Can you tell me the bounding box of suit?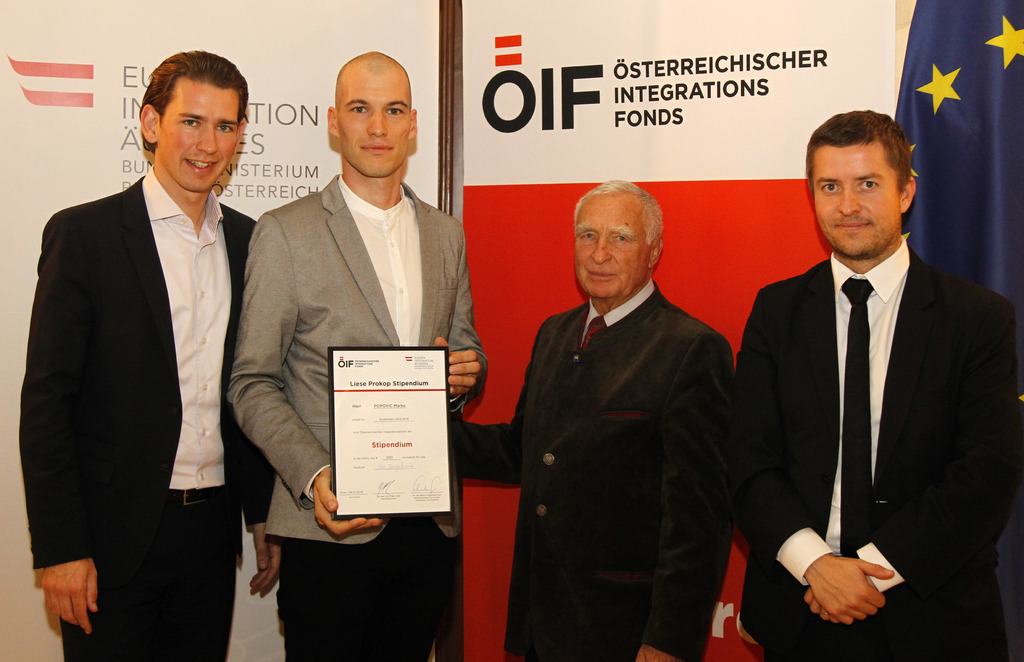
box=[225, 173, 488, 661].
